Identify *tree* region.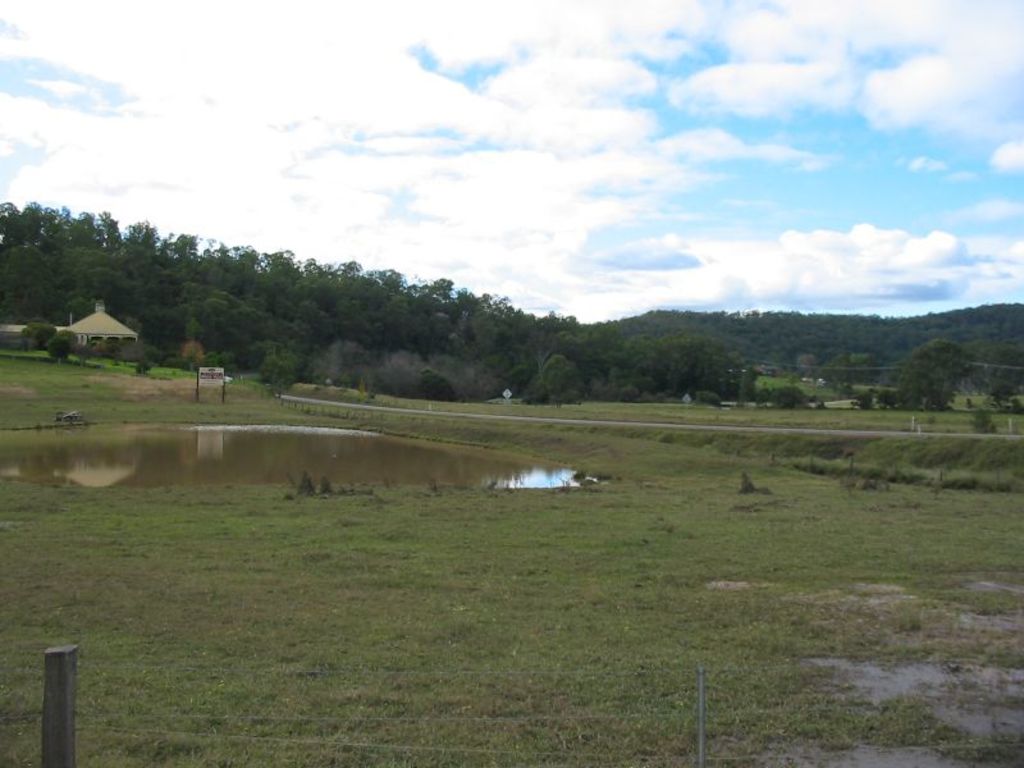
Region: <bbox>410, 364, 461, 404</bbox>.
